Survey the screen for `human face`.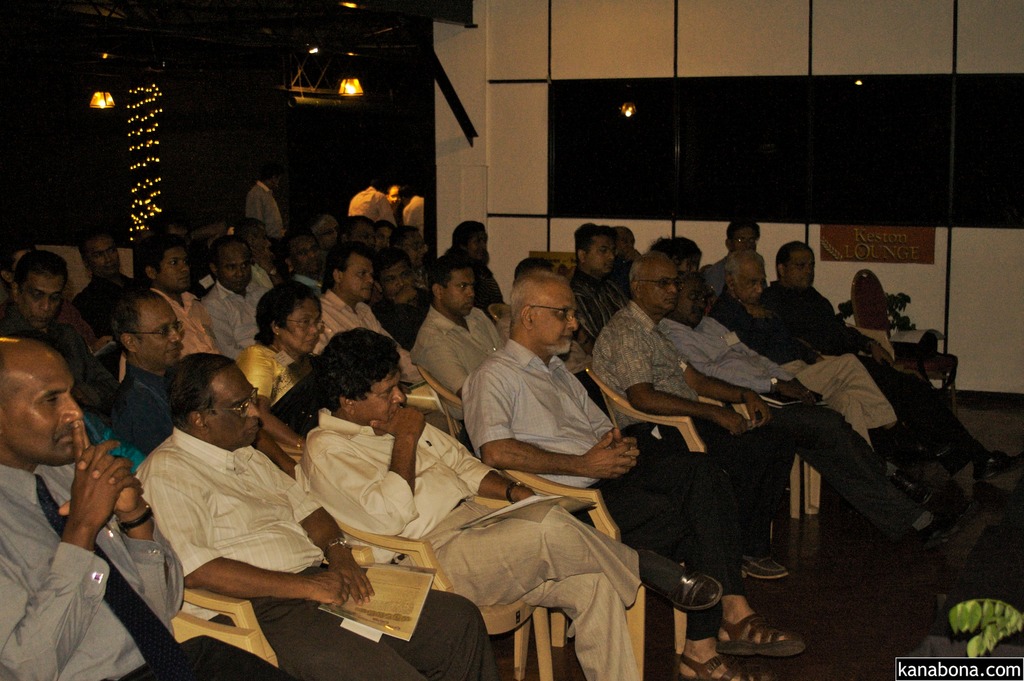
Survey found: detection(218, 242, 257, 290).
